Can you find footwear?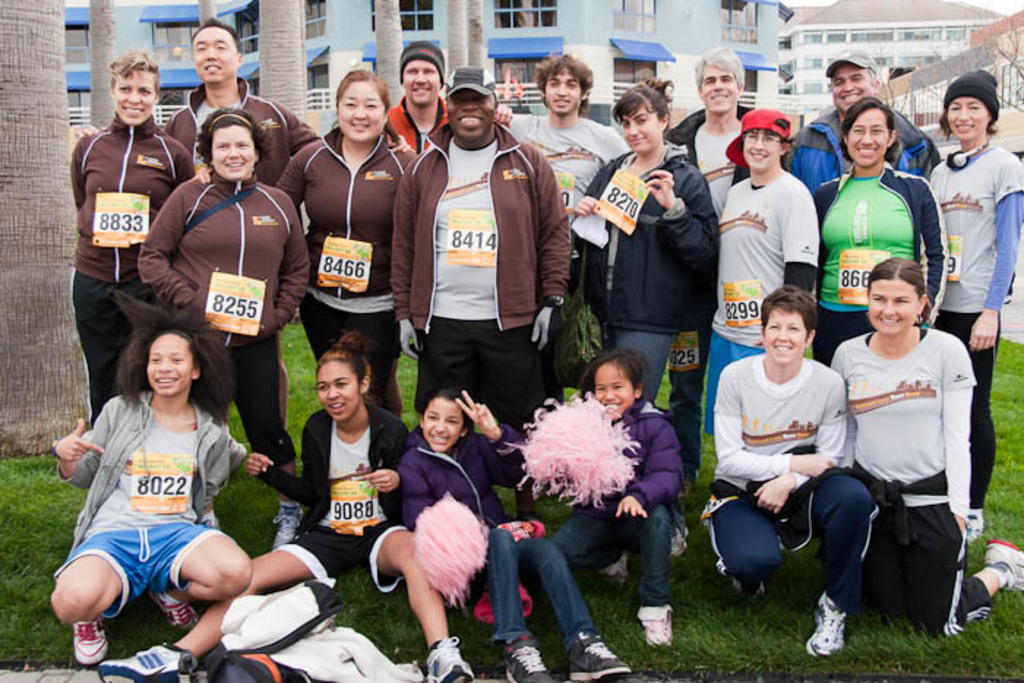
Yes, bounding box: {"x1": 815, "y1": 594, "x2": 872, "y2": 667}.
